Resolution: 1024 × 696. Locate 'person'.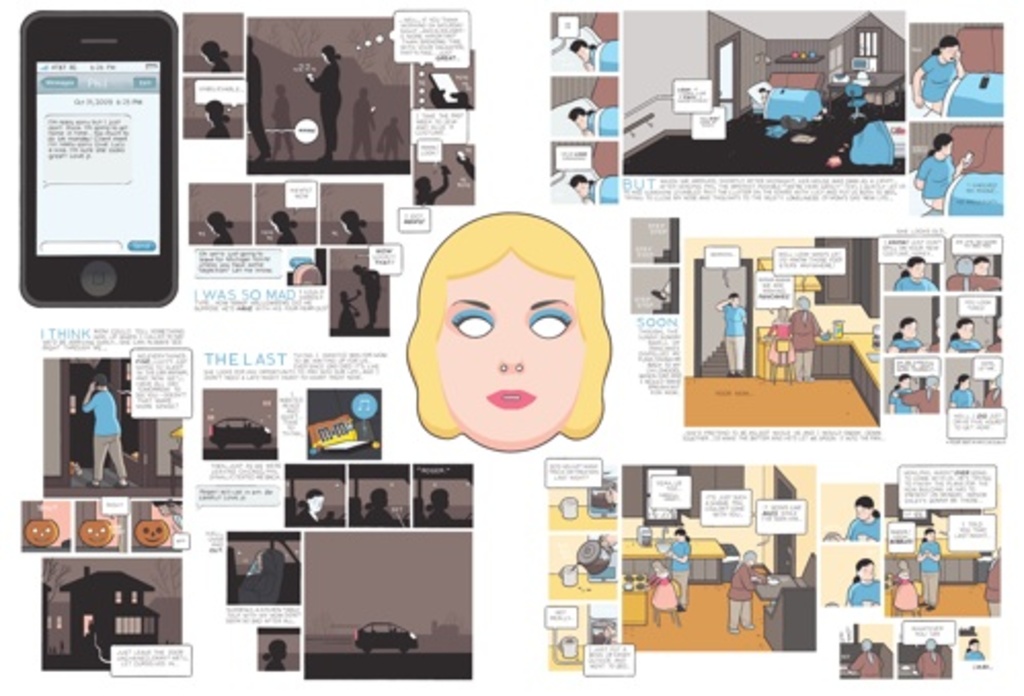
[332, 281, 363, 337].
